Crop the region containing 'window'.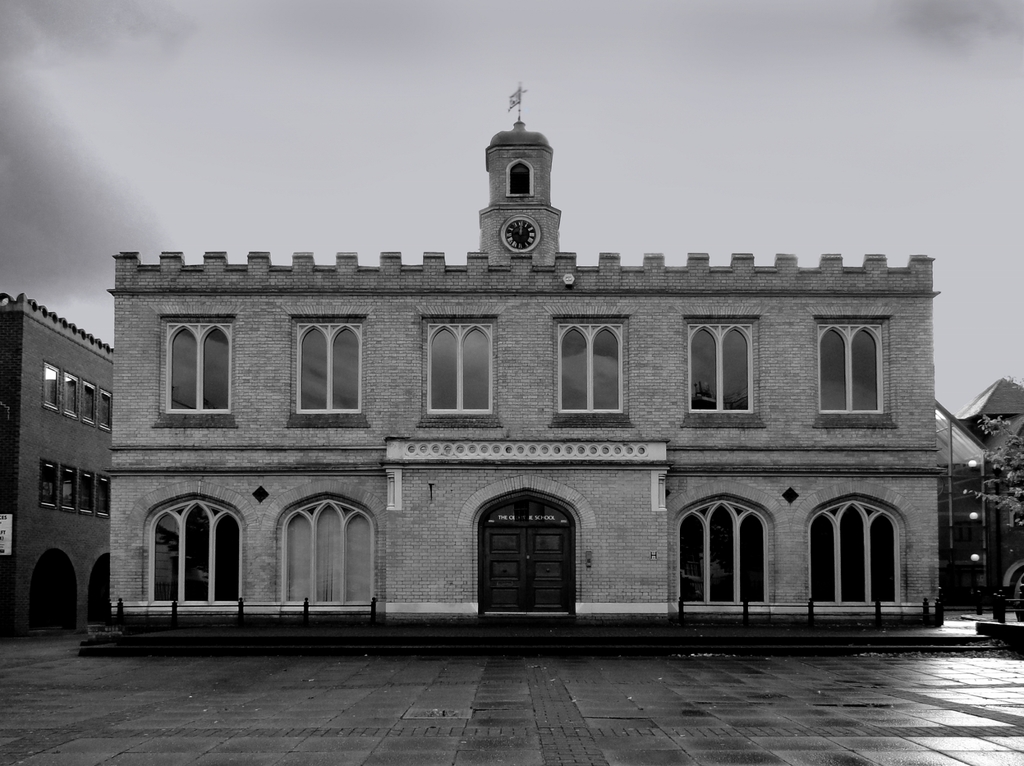
Crop region: 425 319 500 416.
